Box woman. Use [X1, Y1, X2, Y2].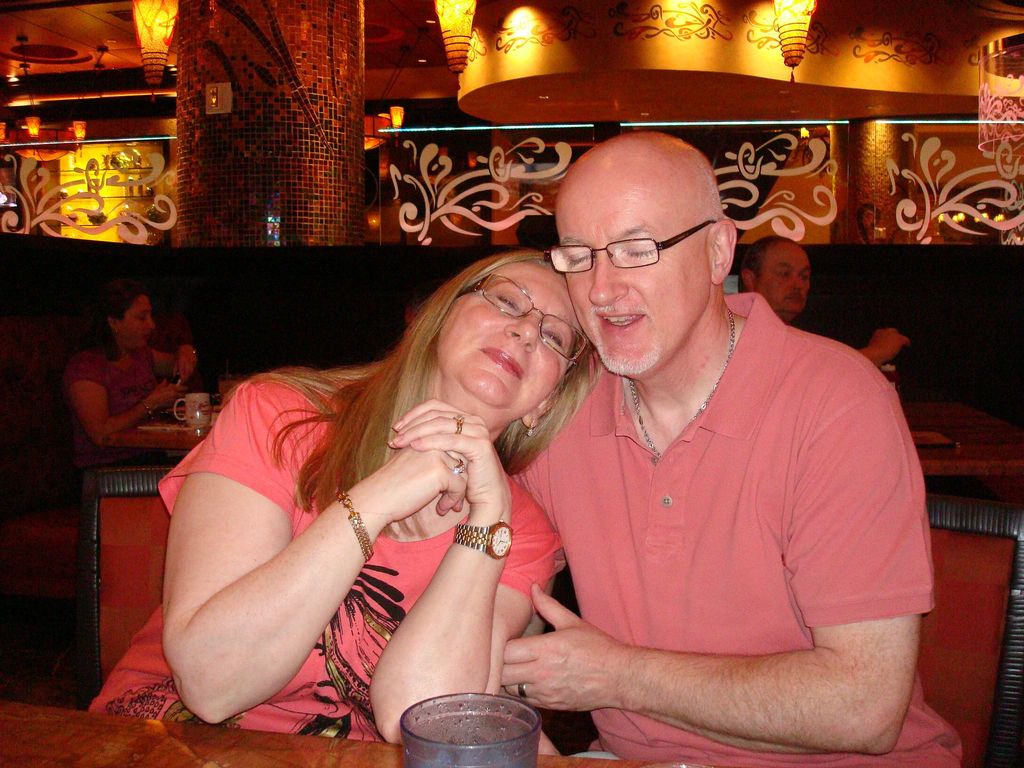
[66, 289, 202, 447].
